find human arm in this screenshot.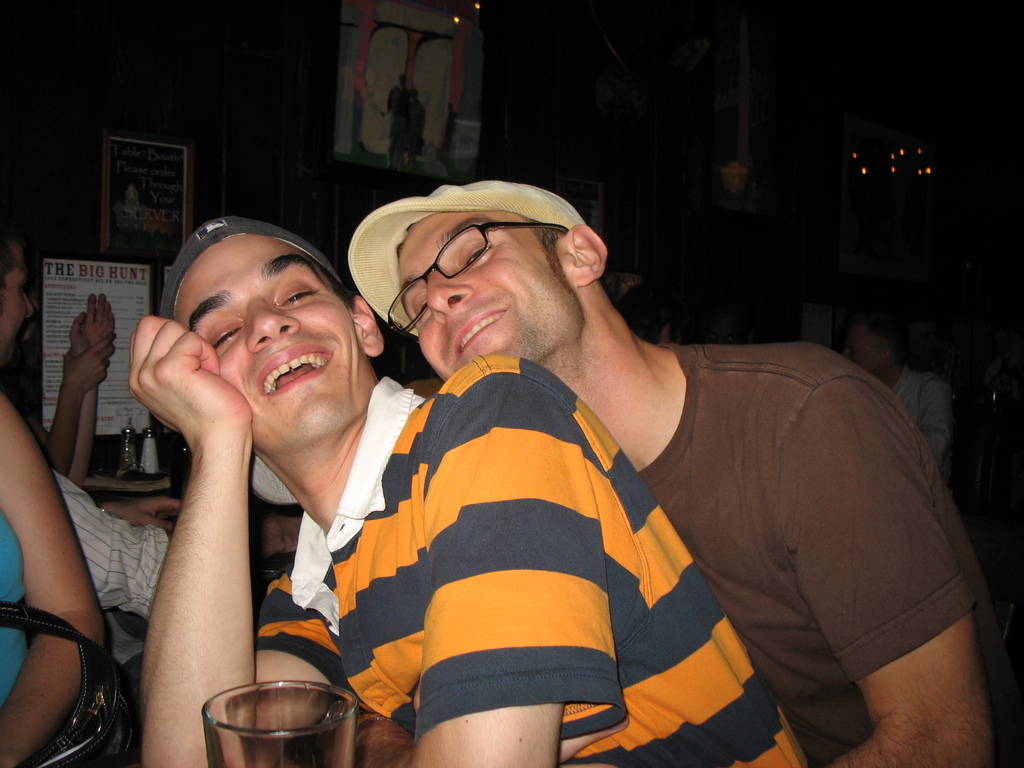
The bounding box for human arm is <box>67,285,121,492</box>.
